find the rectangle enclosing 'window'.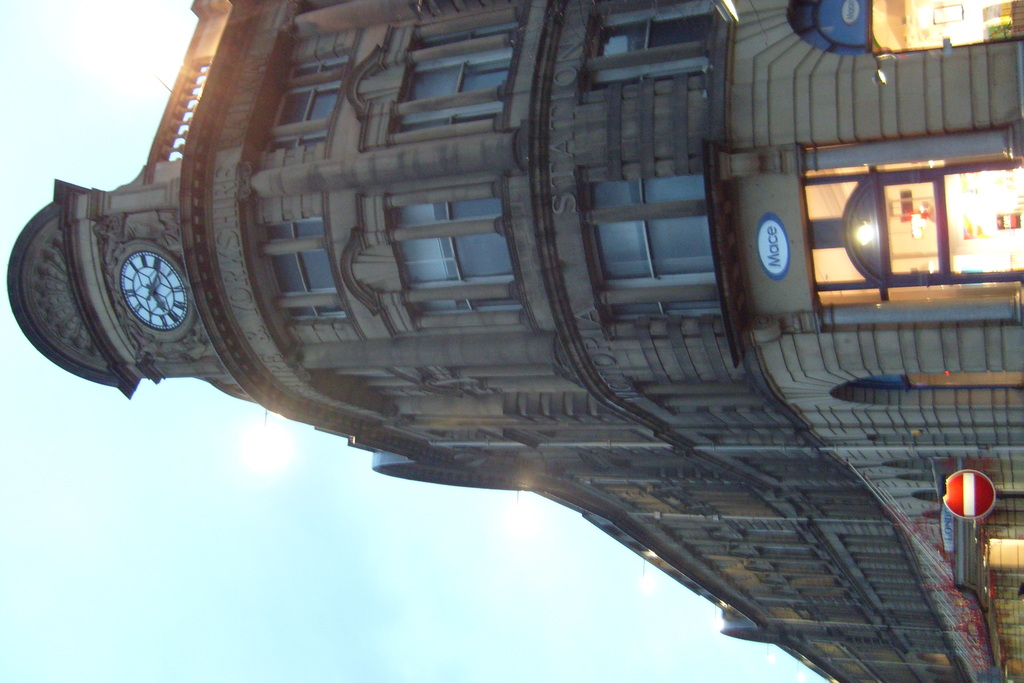
(262,54,342,148).
